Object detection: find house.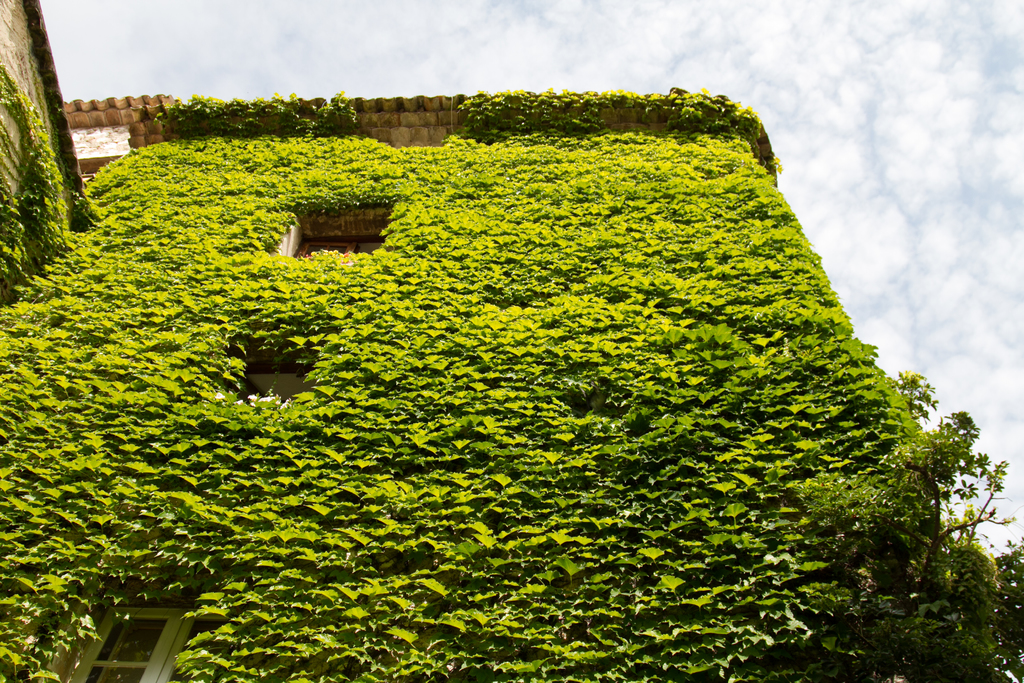
[left=0, top=0, right=1023, bottom=682].
